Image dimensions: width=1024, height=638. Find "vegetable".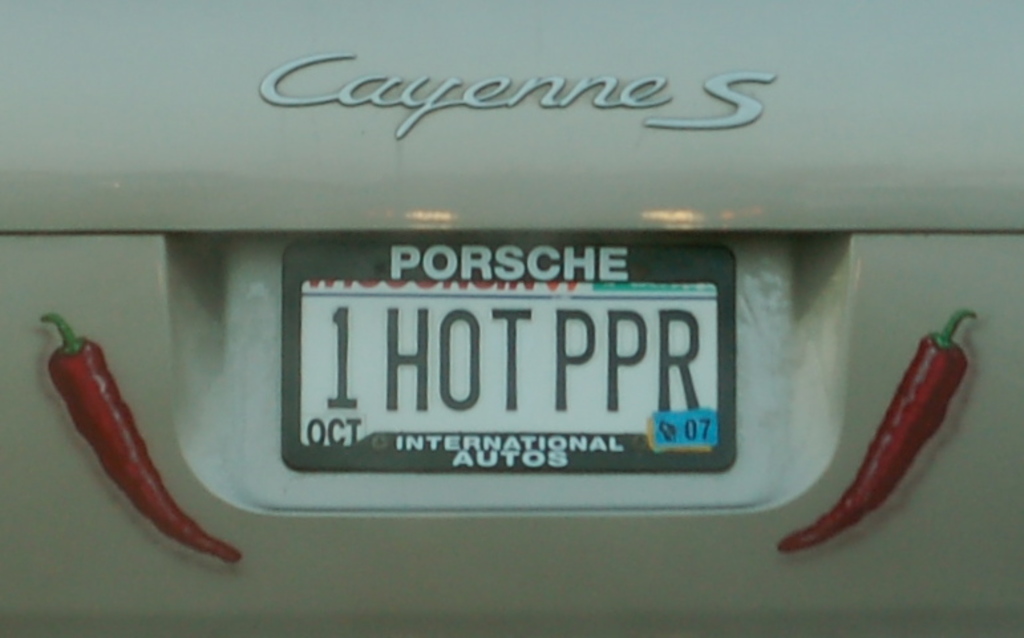
<box>801,294,972,549</box>.
